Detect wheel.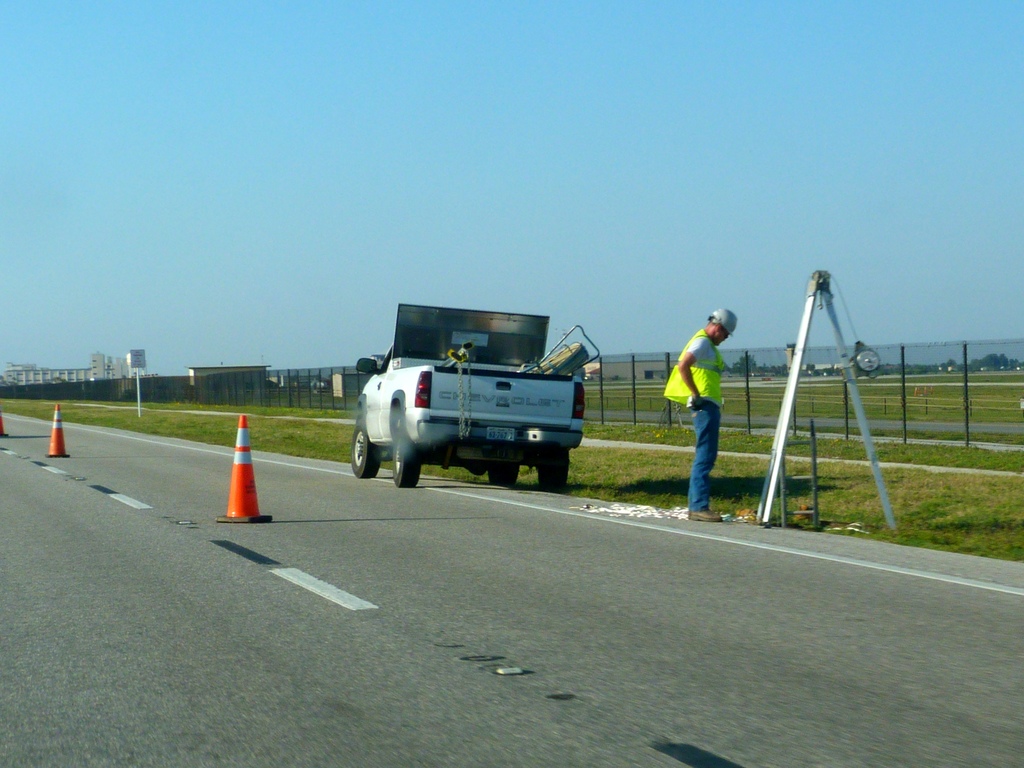
Detected at BBox(353, 431, 381, 479).
